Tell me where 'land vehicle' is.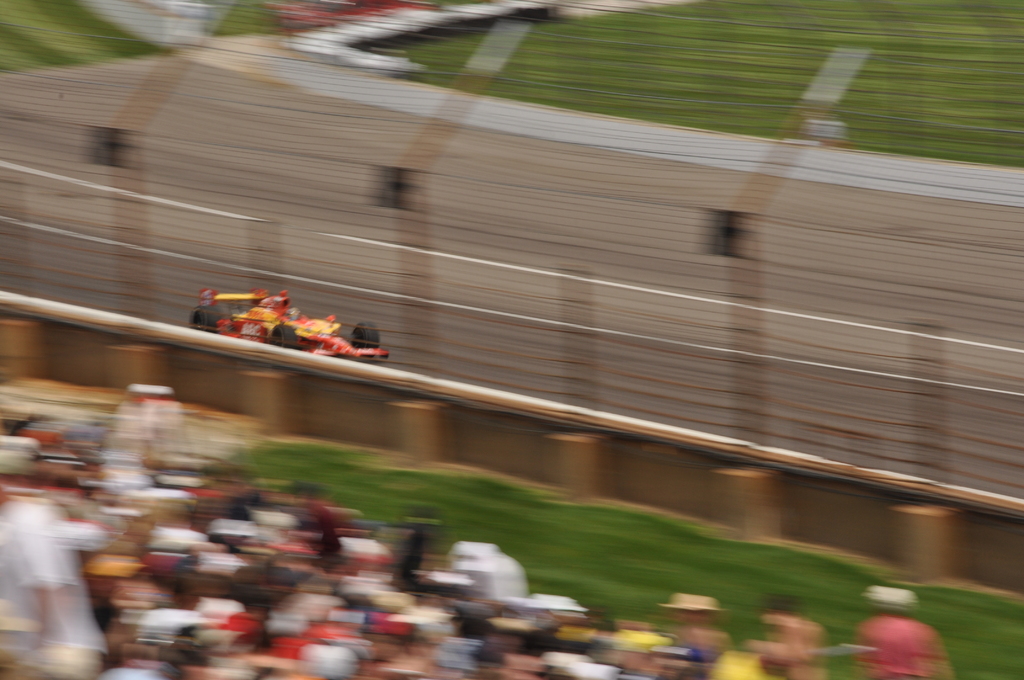
'land vehicle' is at 184, 281, 394, 364.
